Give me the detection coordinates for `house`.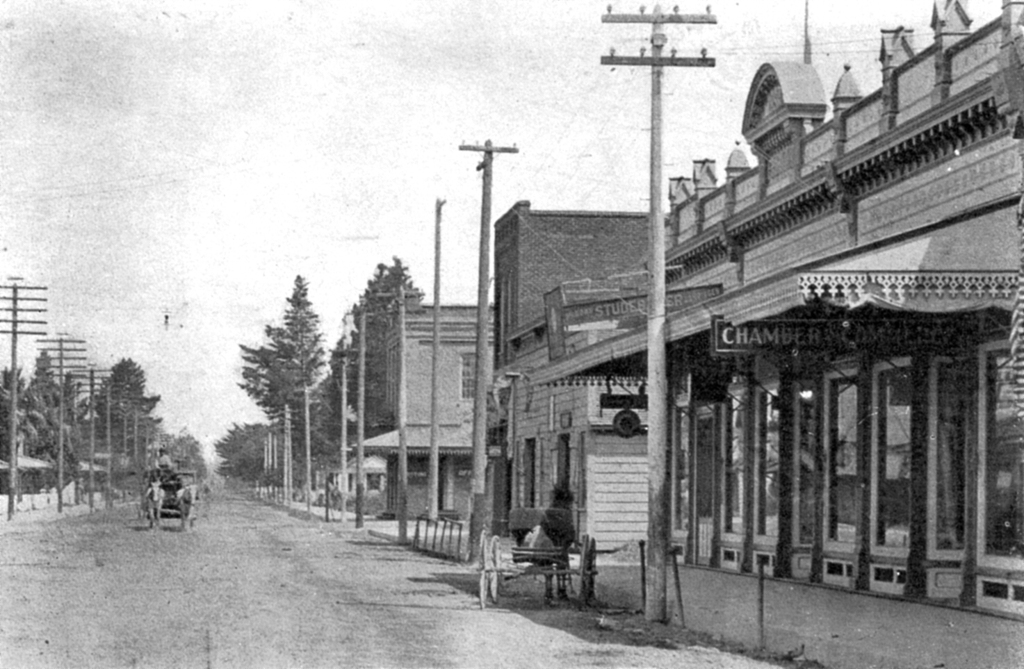
(352, 296, 472, 529).
